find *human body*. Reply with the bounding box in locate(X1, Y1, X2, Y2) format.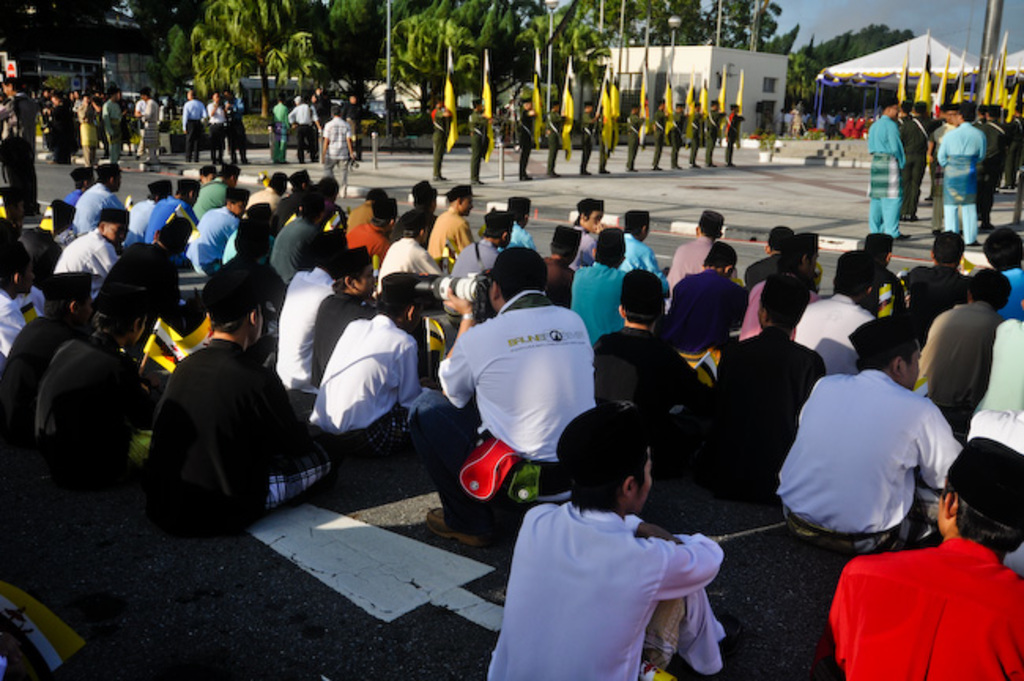
locate(0, 236, 44, 352).
